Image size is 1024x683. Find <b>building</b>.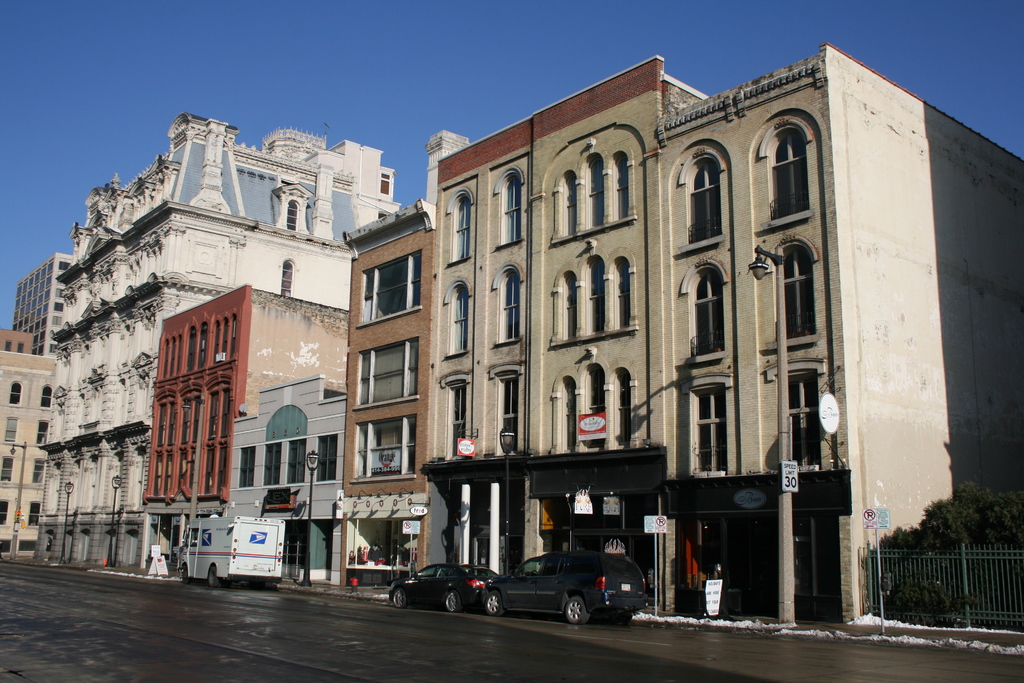
342:45:1023:636.
